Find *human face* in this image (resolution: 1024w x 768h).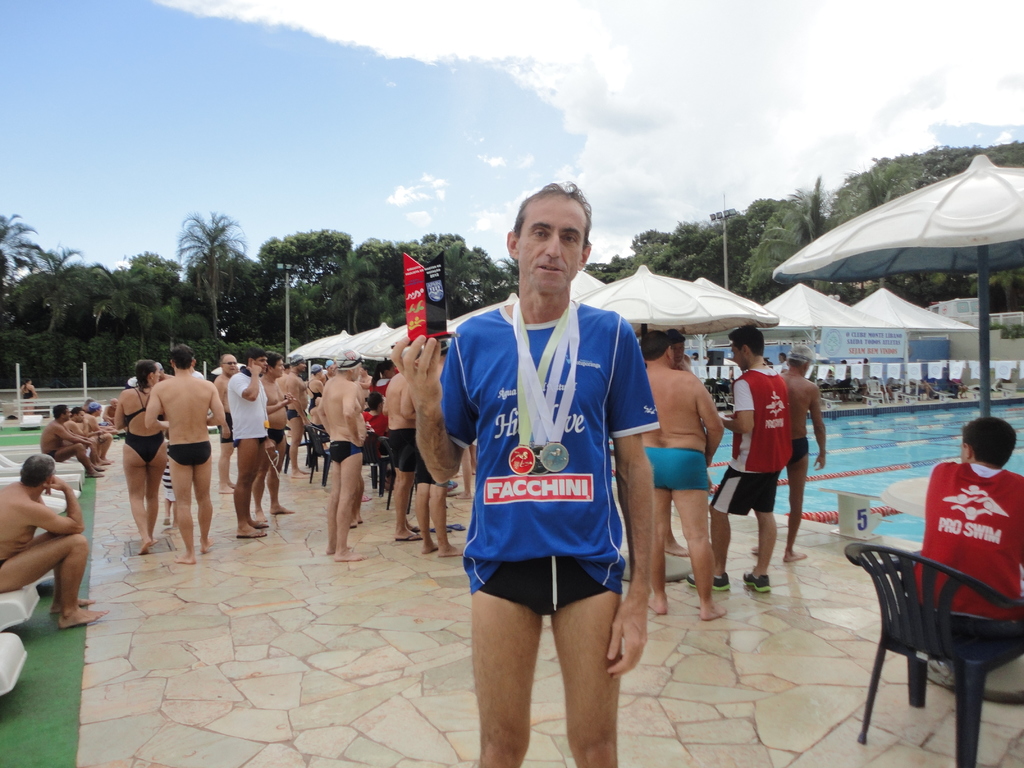
region(515, 198, 582, 294).
